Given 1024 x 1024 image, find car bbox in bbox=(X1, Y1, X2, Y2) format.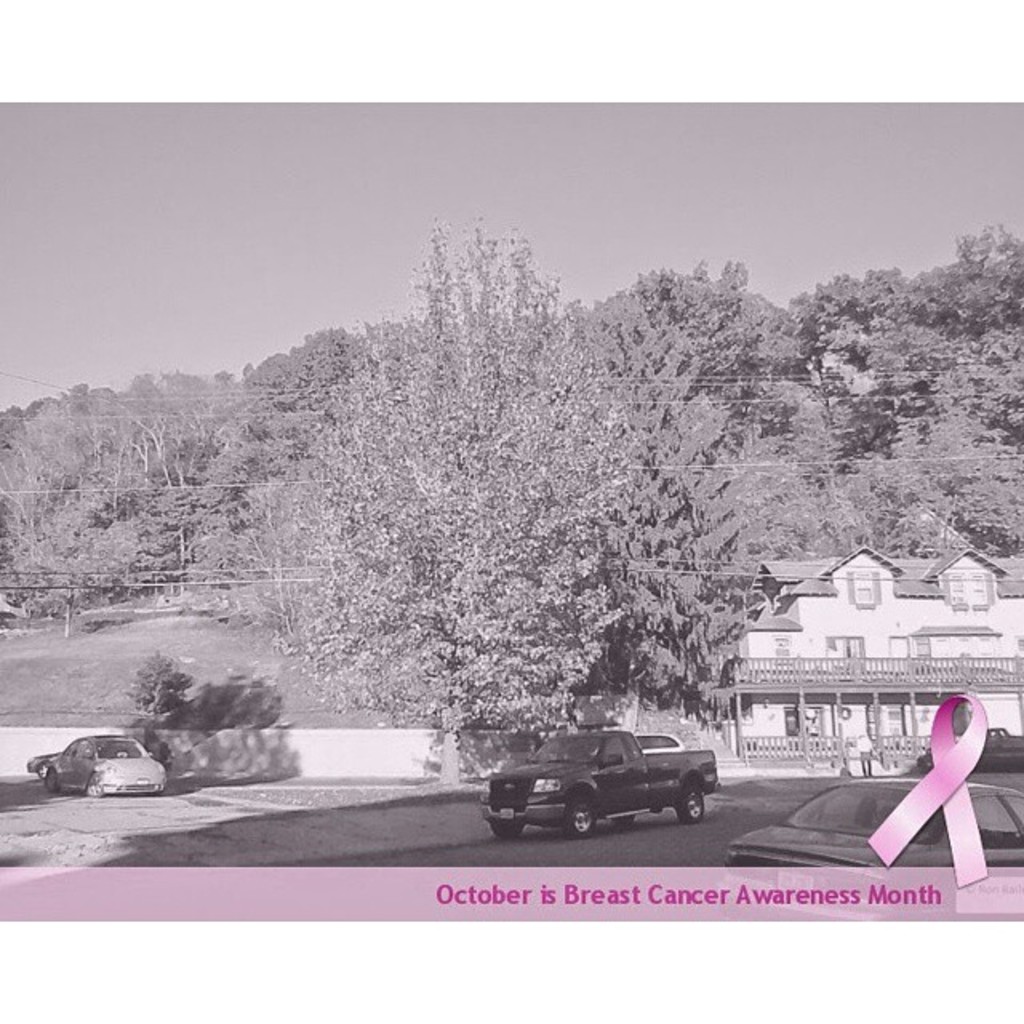
bbox=(45, 734, 158, 797).
